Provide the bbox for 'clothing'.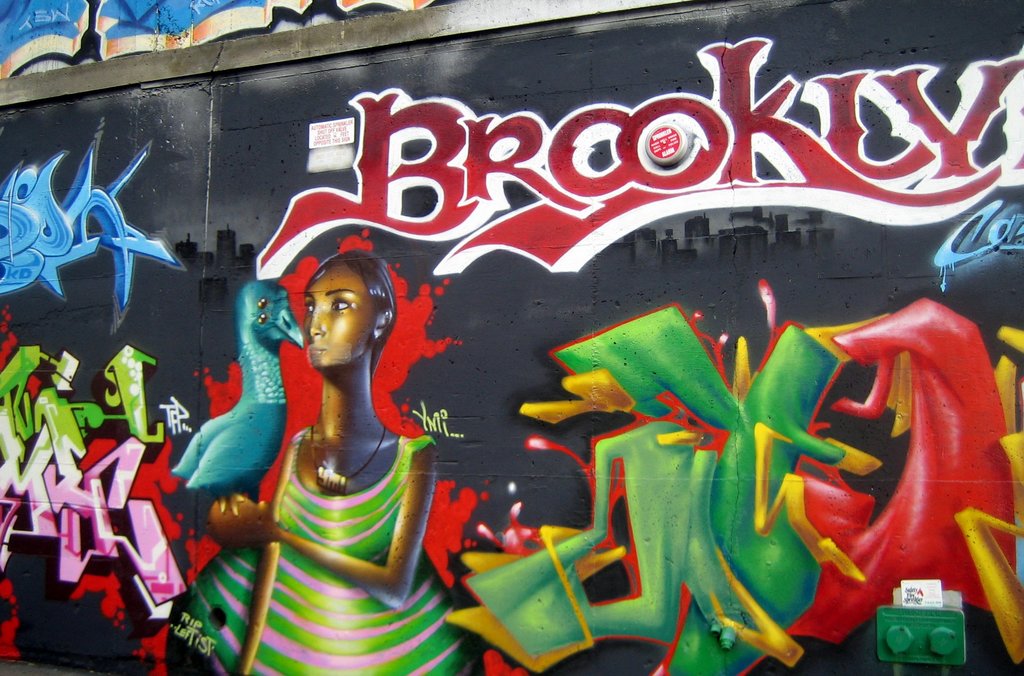
select_region(179, 408, 479, 675).
